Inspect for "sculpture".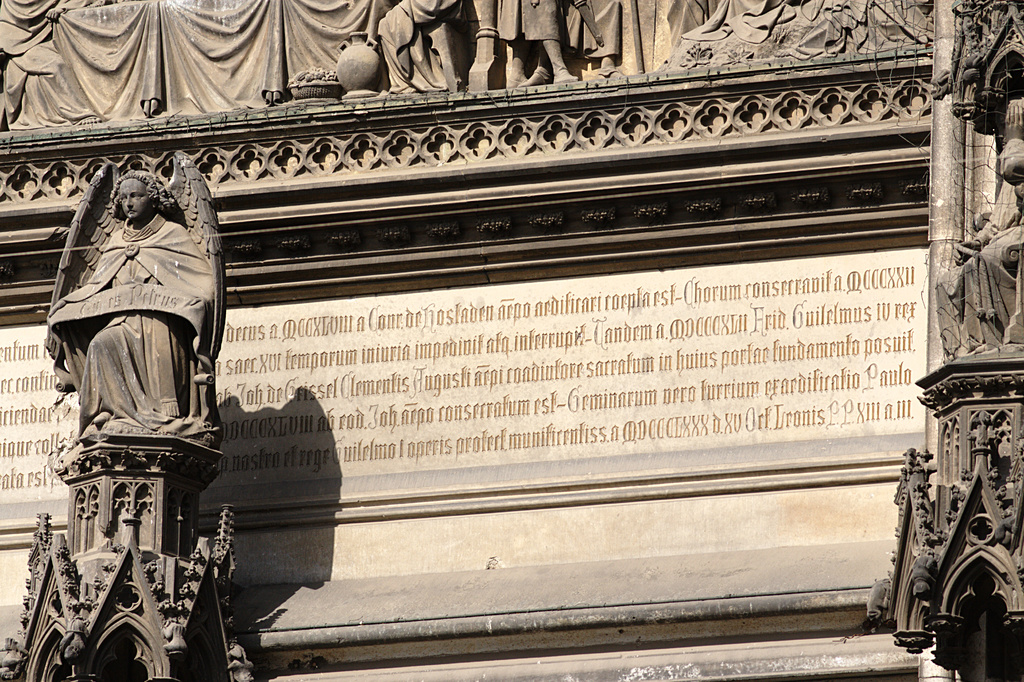
Inspection: 374, 0, 621, 103.
